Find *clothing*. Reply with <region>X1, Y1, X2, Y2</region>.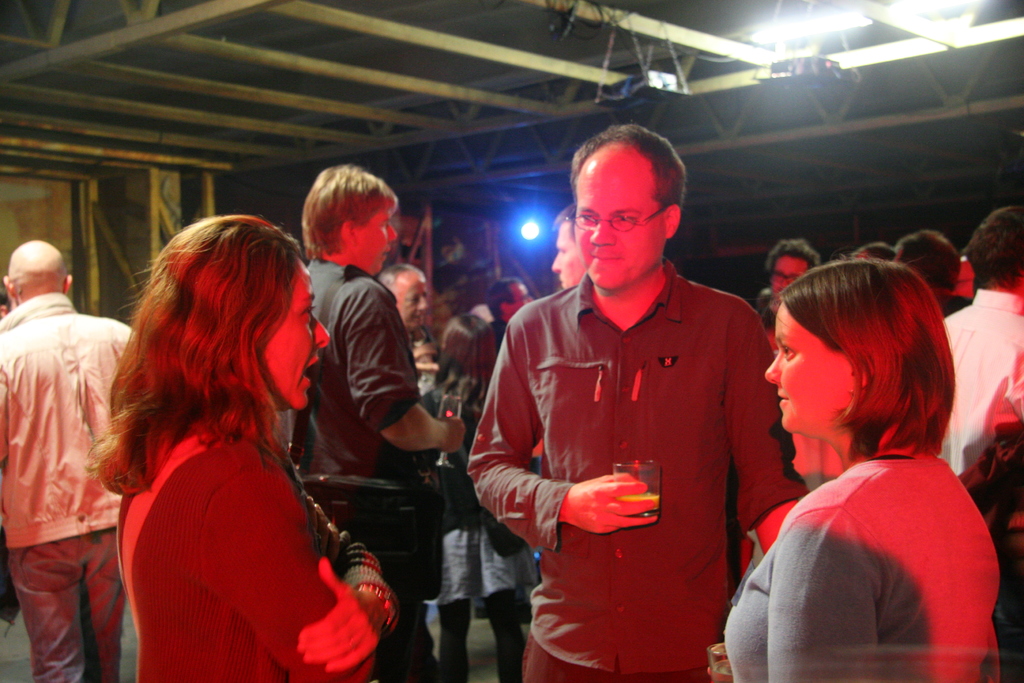
<region>131, 418, 391, 682</region>.
